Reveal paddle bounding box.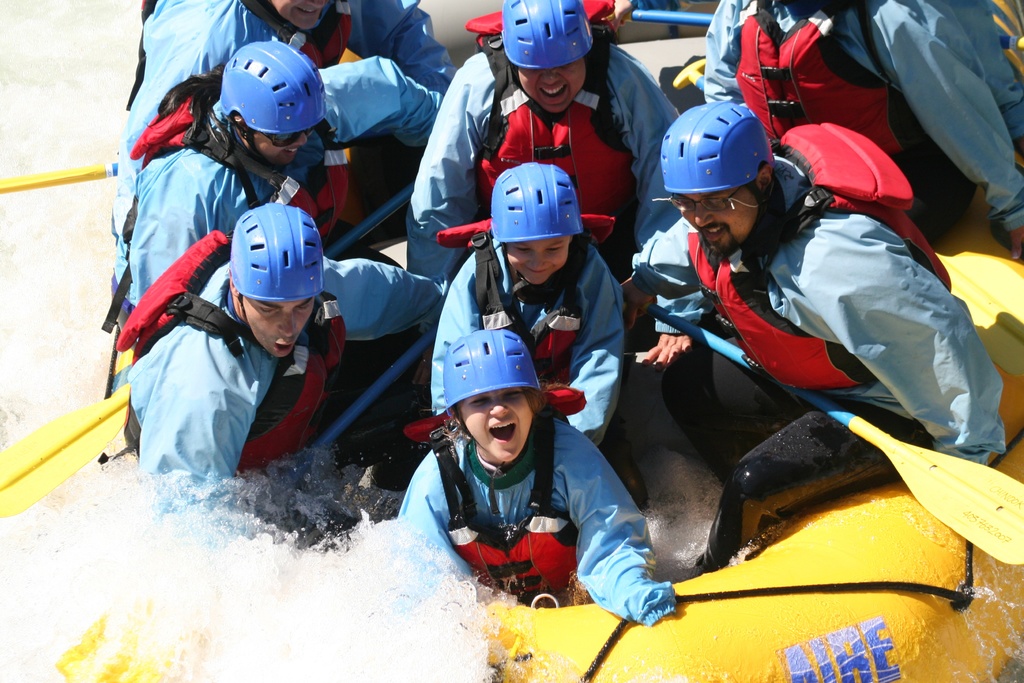
Revealed: box=[0, 181, 414, 518].
